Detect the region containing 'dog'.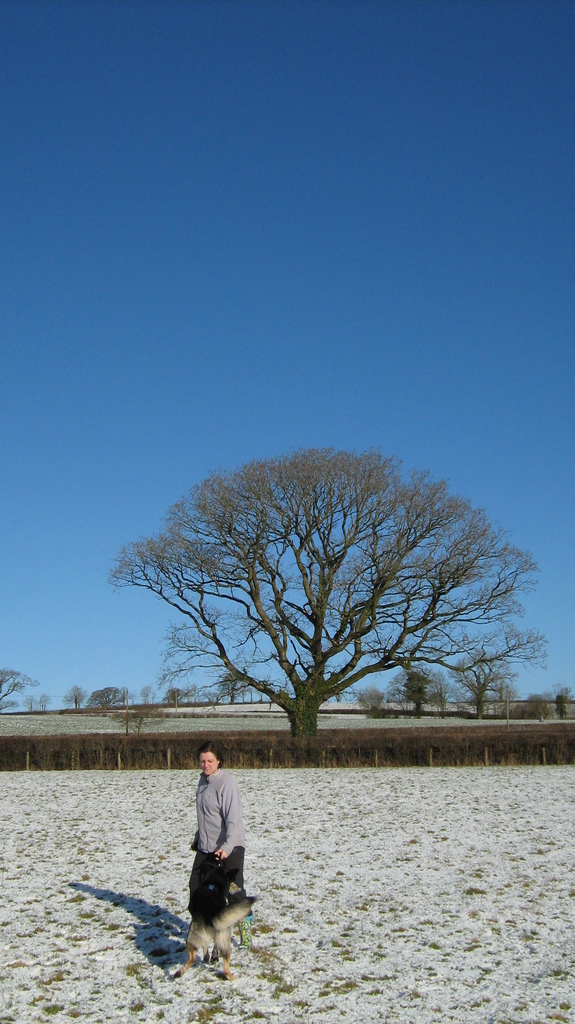
170, 856, 263, 981.
